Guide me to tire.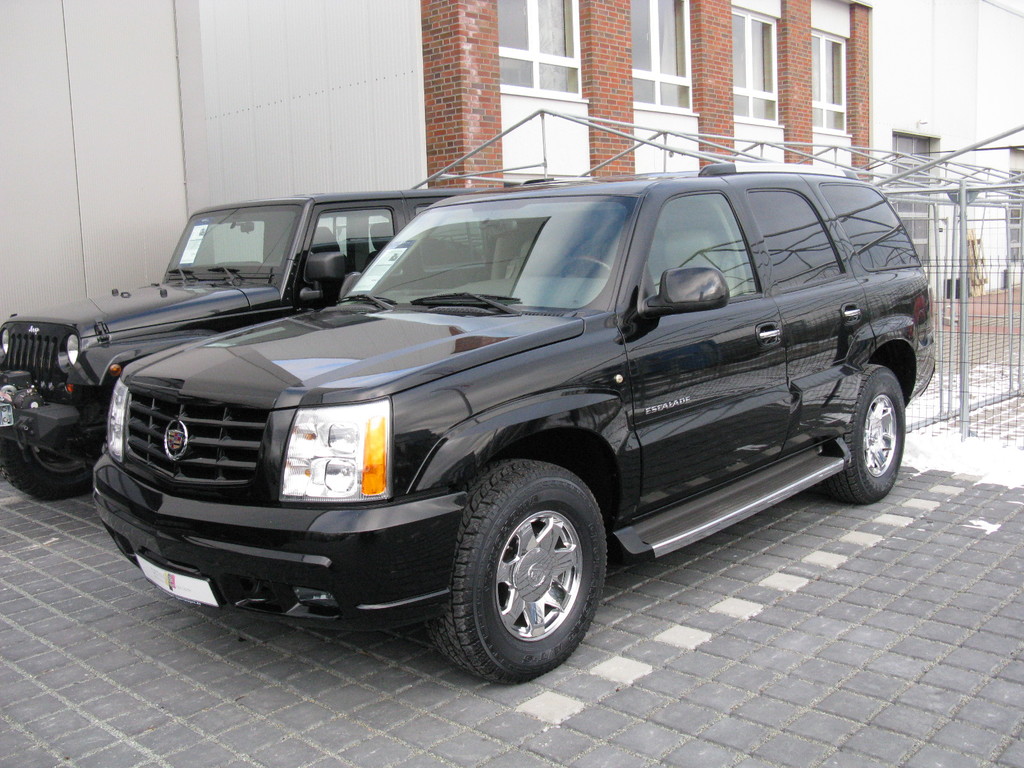
Guidance: region(832, 363, 904, 511).
